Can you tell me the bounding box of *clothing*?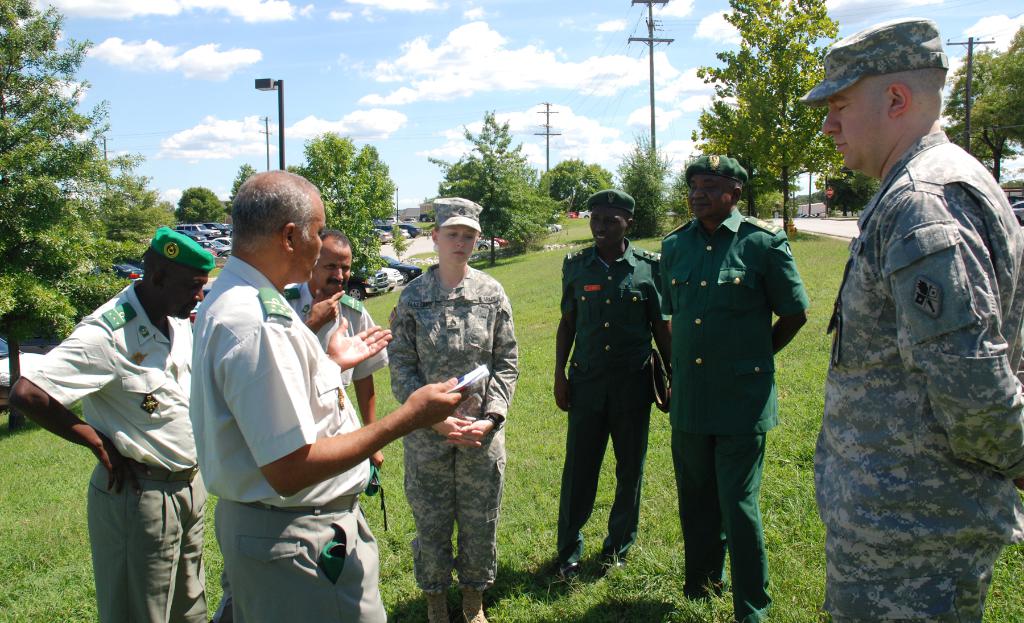
l=280, t=279, r=389, b=381.
